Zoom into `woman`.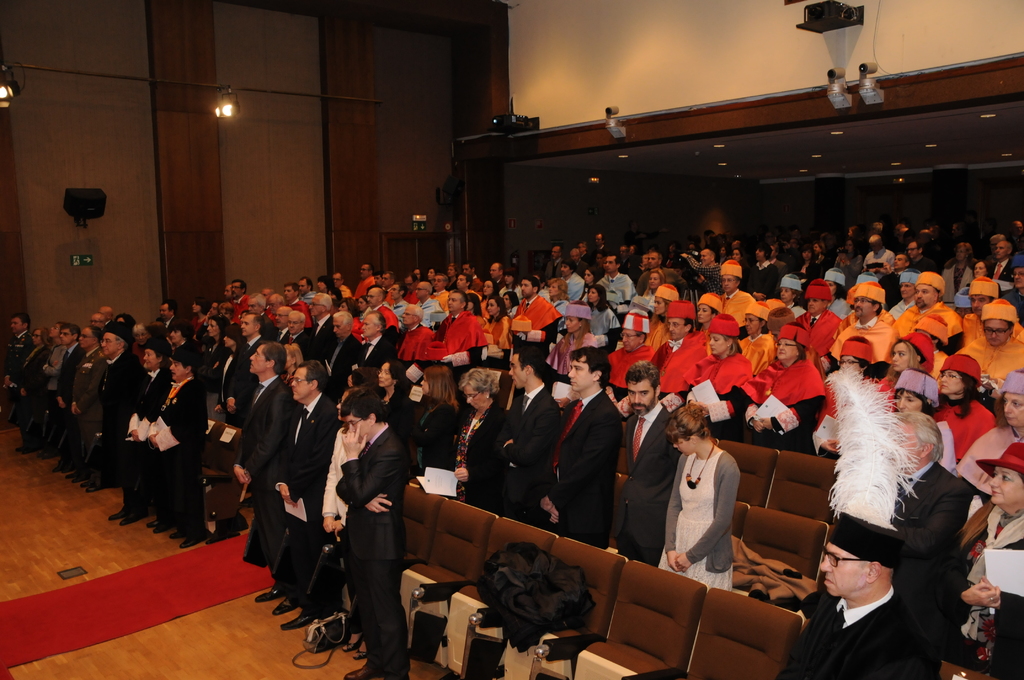
Zoom target: [x1=316, y1=272, x2=335, y2=294].
